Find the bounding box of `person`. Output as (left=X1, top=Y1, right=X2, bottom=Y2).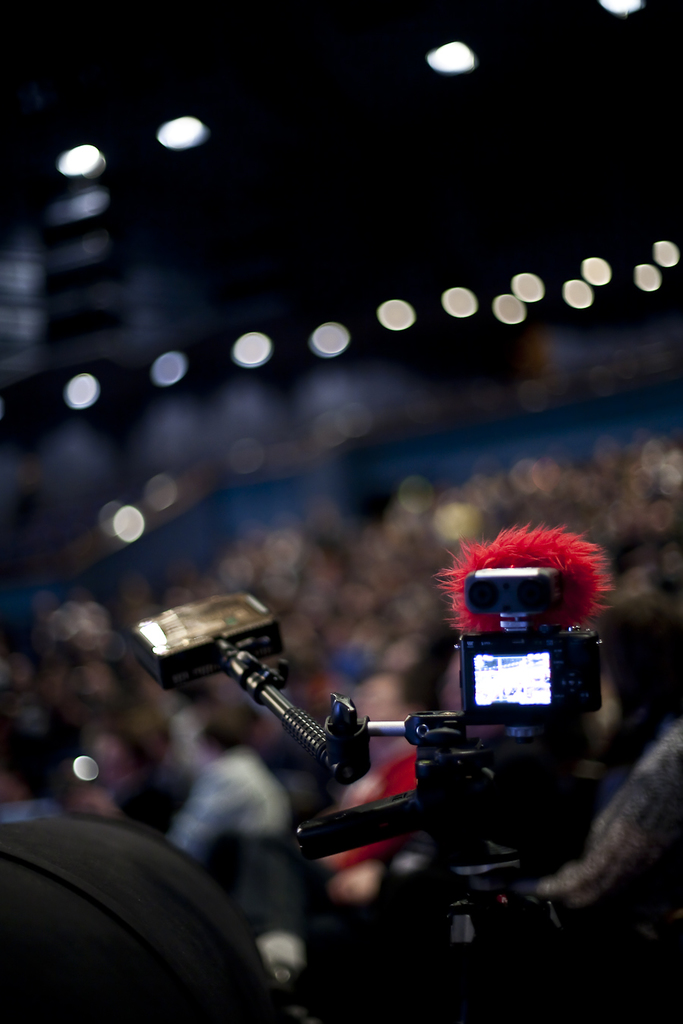
(left=162, top=725, right=288, bottom=906).
